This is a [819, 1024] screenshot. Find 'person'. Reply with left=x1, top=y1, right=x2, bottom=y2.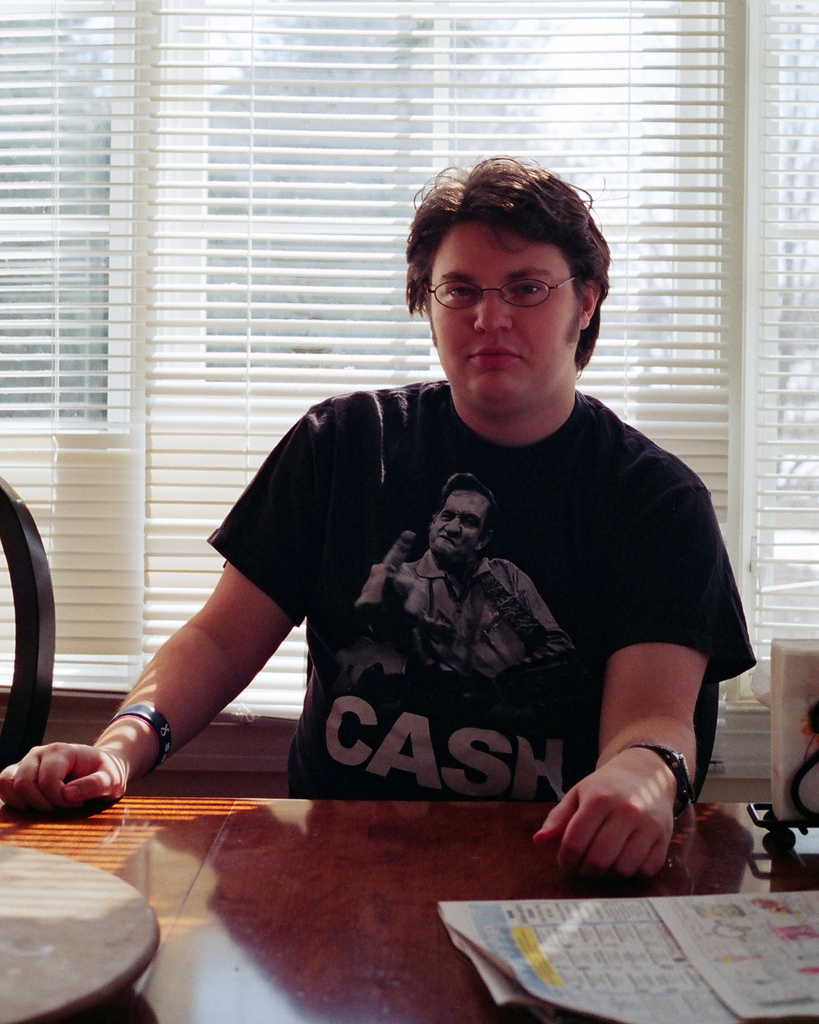
left=363, top=468, right=580, bottom=698.
